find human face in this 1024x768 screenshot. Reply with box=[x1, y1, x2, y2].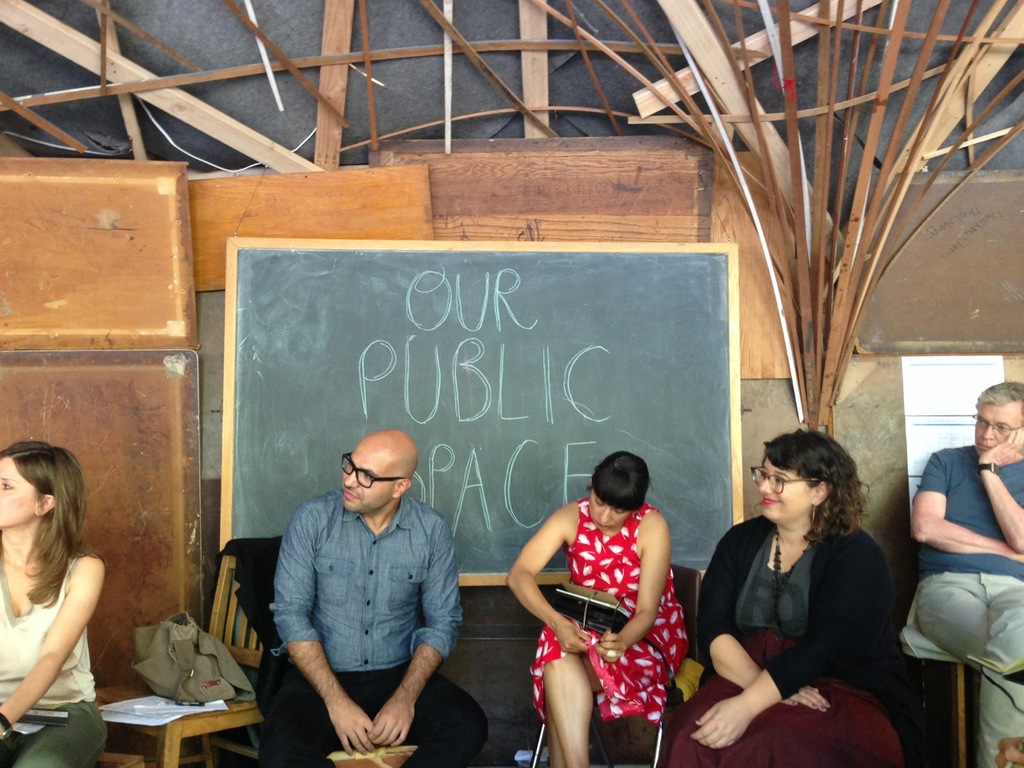
box=[759, 460, 805, 522].
